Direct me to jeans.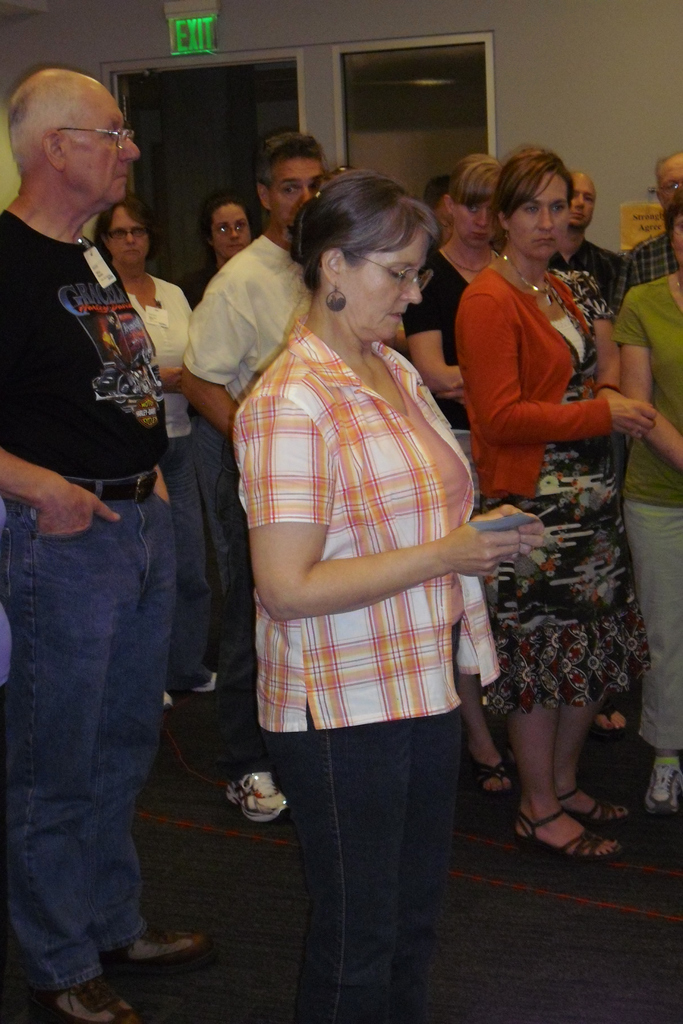
Direction: (13,451,214,1004).
